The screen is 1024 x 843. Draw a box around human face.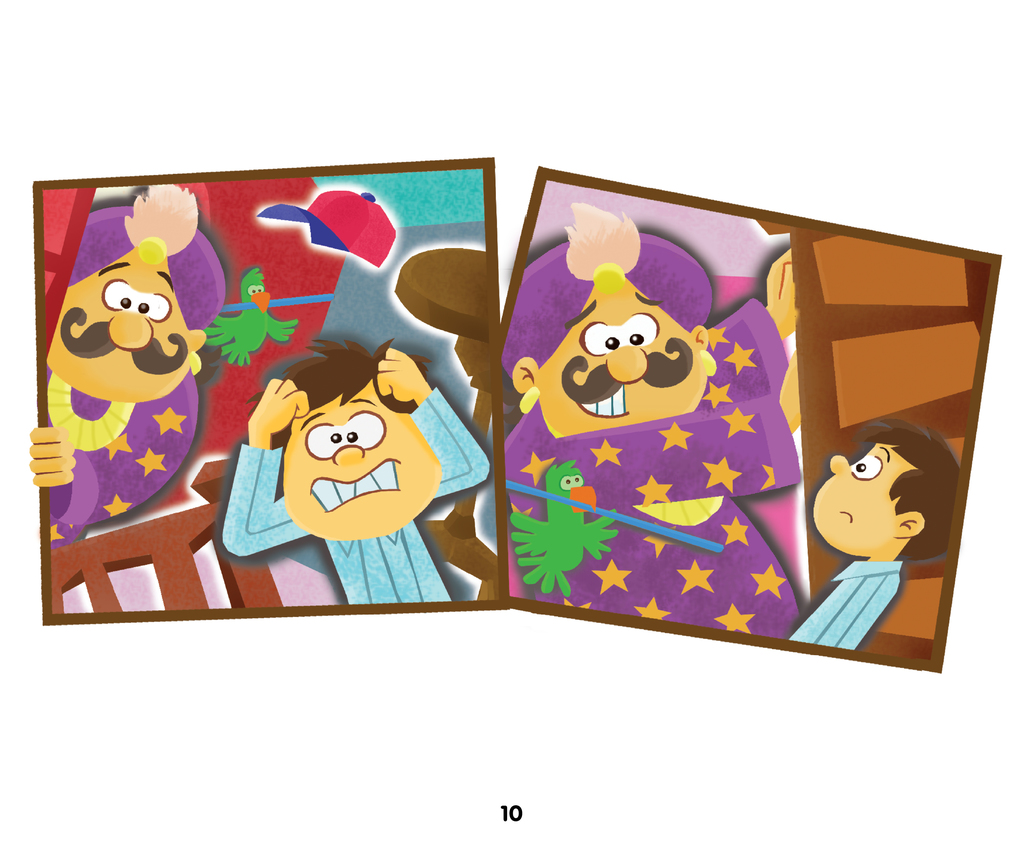
284, 378, 444, 542.
